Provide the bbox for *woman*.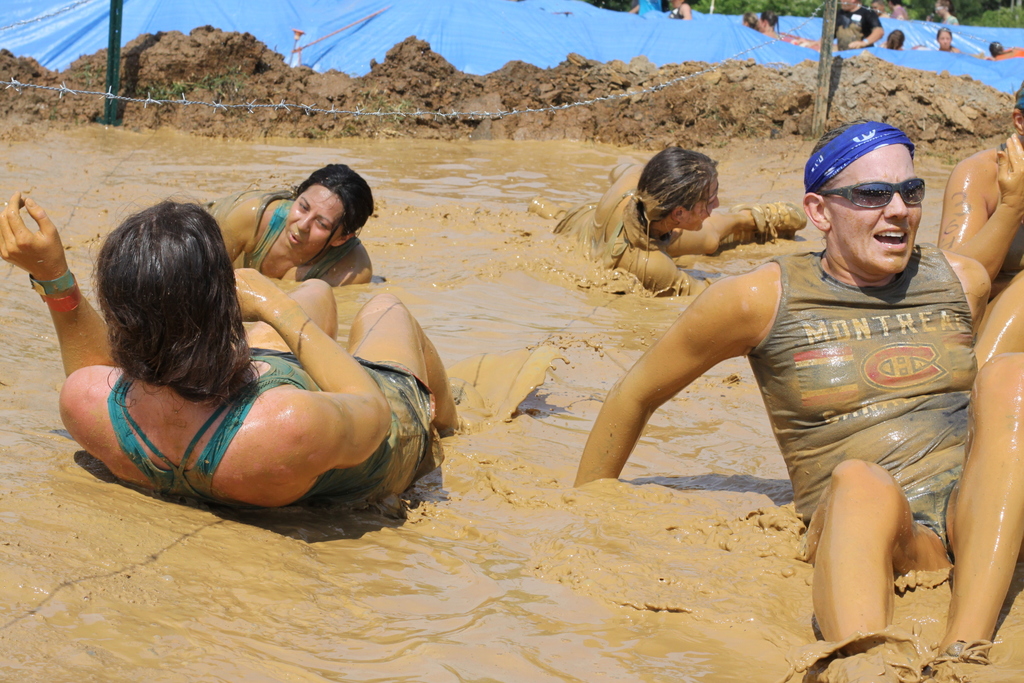
<bbox>762, 12, 777, 36</bbox>.
